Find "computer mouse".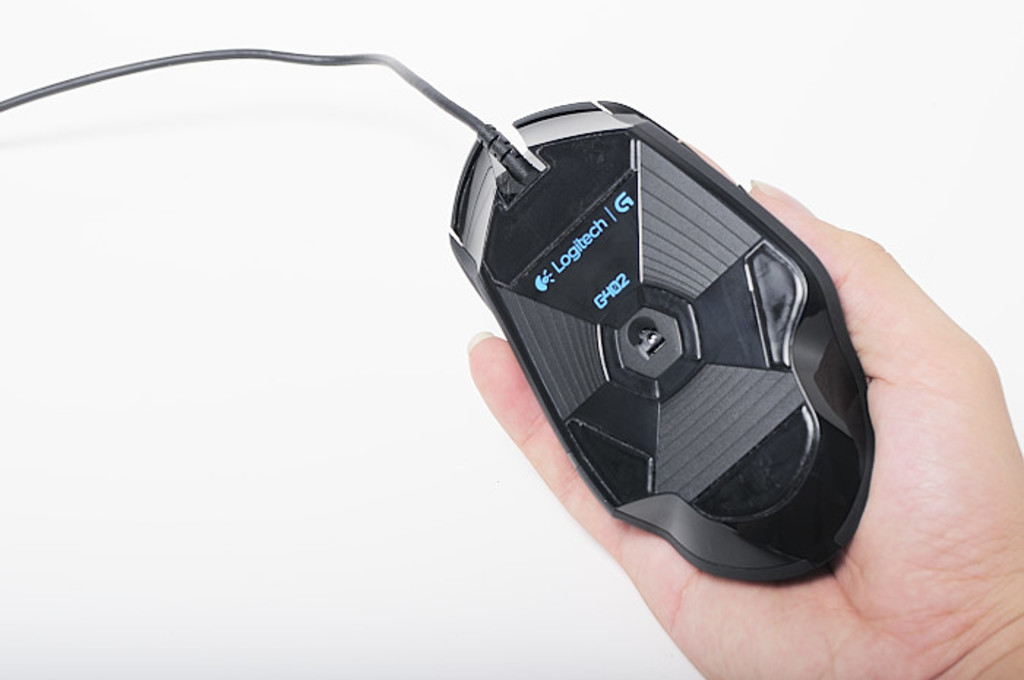
<bbox>440, 92, 866, 570</bbox>.
